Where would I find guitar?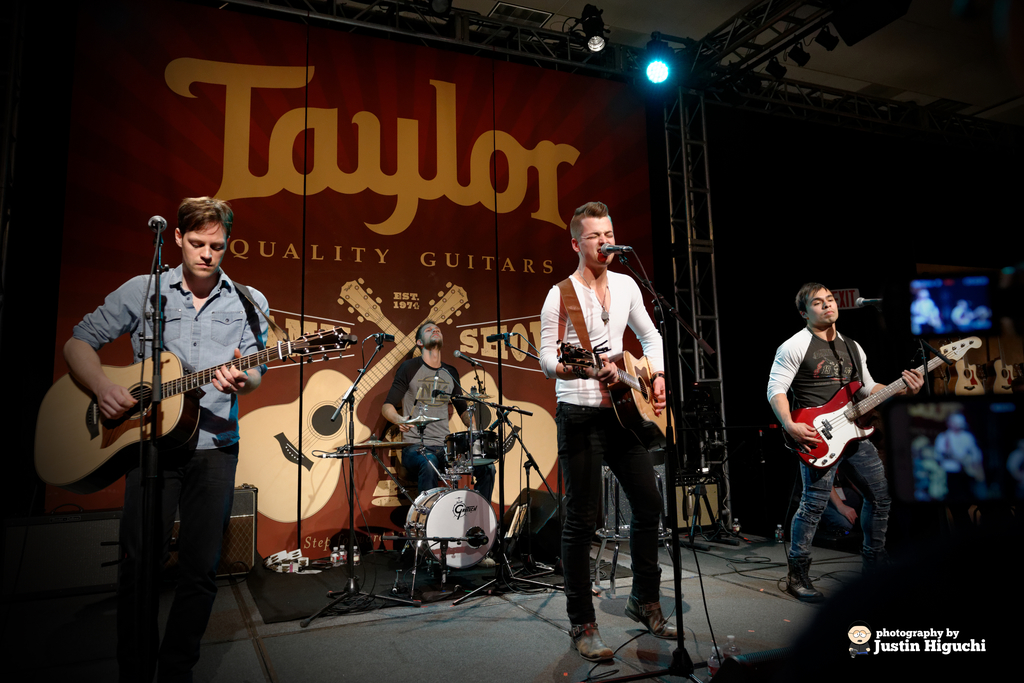
At 991:310:1023:395.
